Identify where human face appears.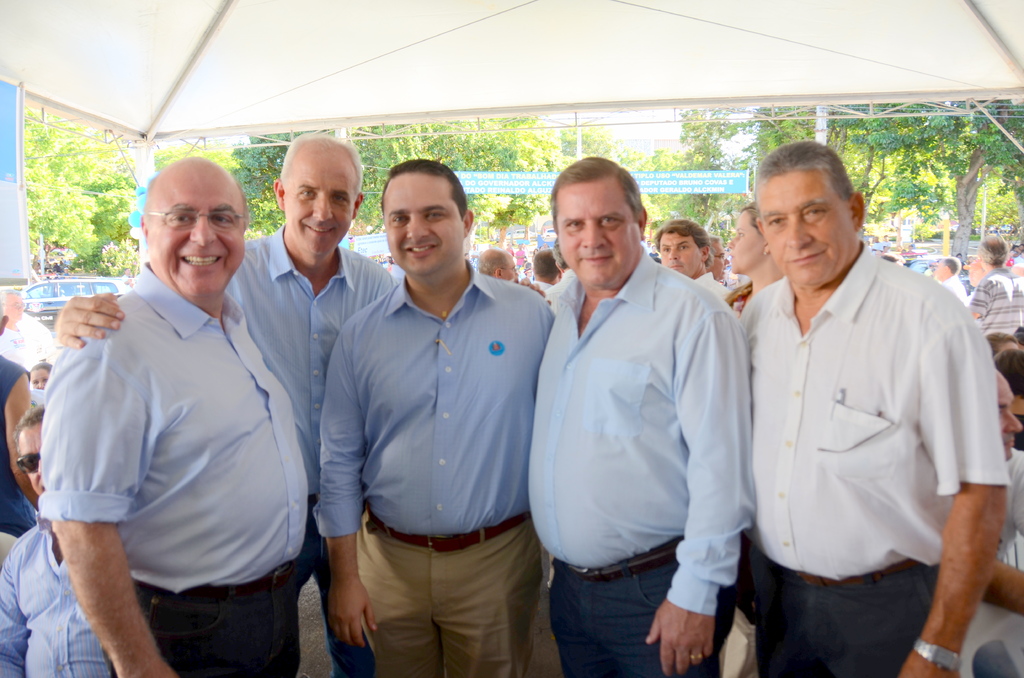
Appears at (150,174,244,300).
